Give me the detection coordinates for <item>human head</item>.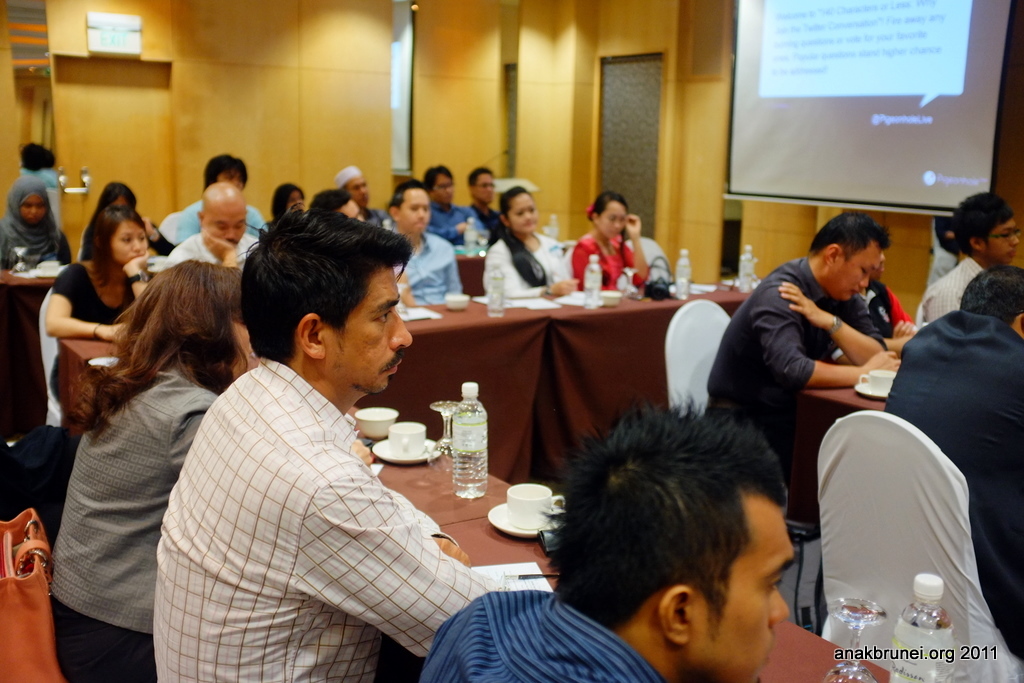
{"x1": 18, "y1": 142, "x2": 56, "y2": 171}.
